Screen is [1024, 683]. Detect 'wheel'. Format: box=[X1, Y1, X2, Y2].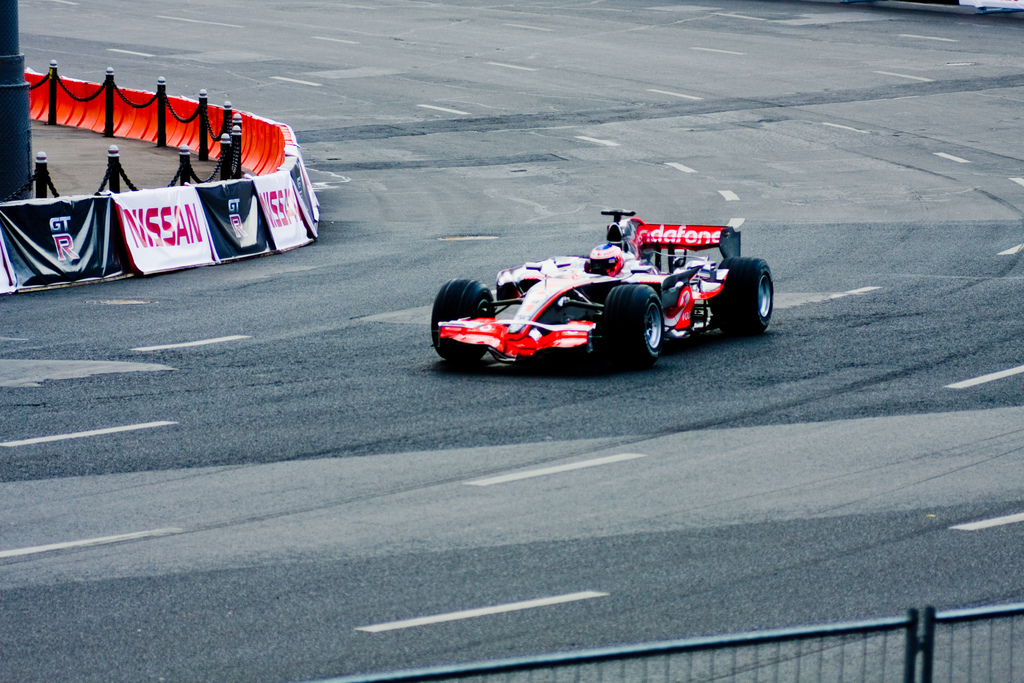
box=[431, 279, 496, 361].
